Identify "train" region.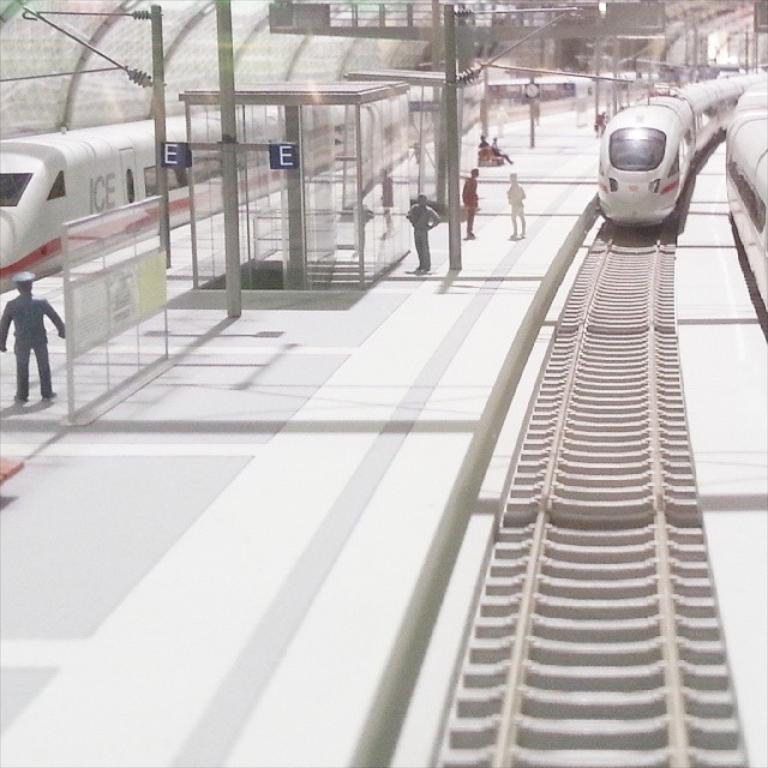
Region: <region>595, 68, 760, 230</region>.
